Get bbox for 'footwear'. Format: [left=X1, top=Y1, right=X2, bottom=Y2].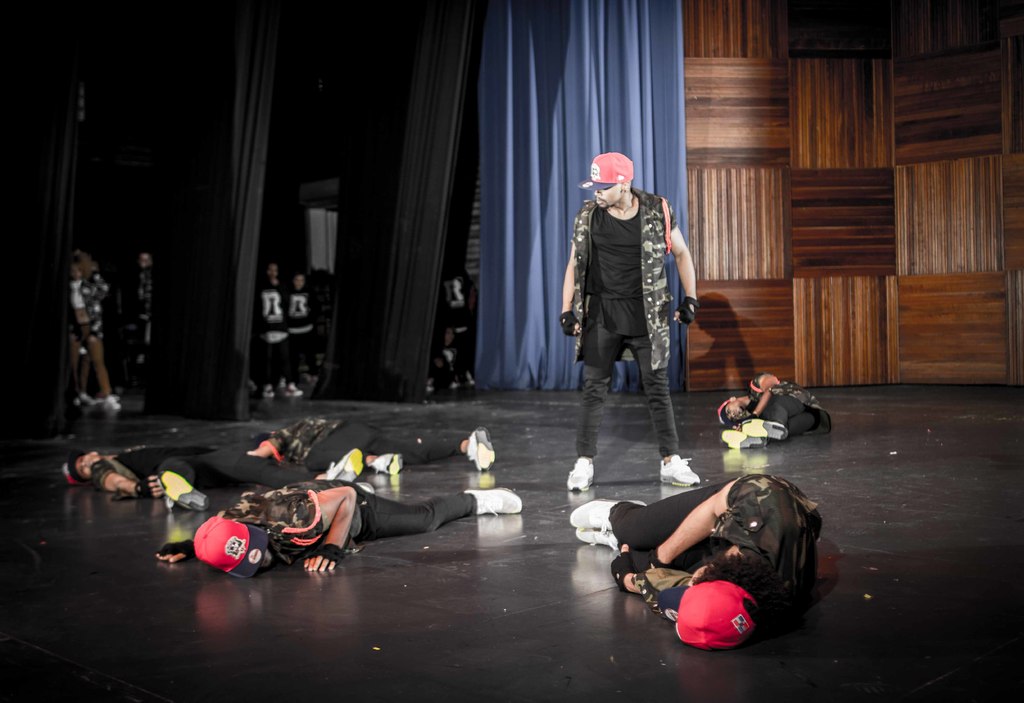
[left=724, top=423, right=761, bottom=454].
